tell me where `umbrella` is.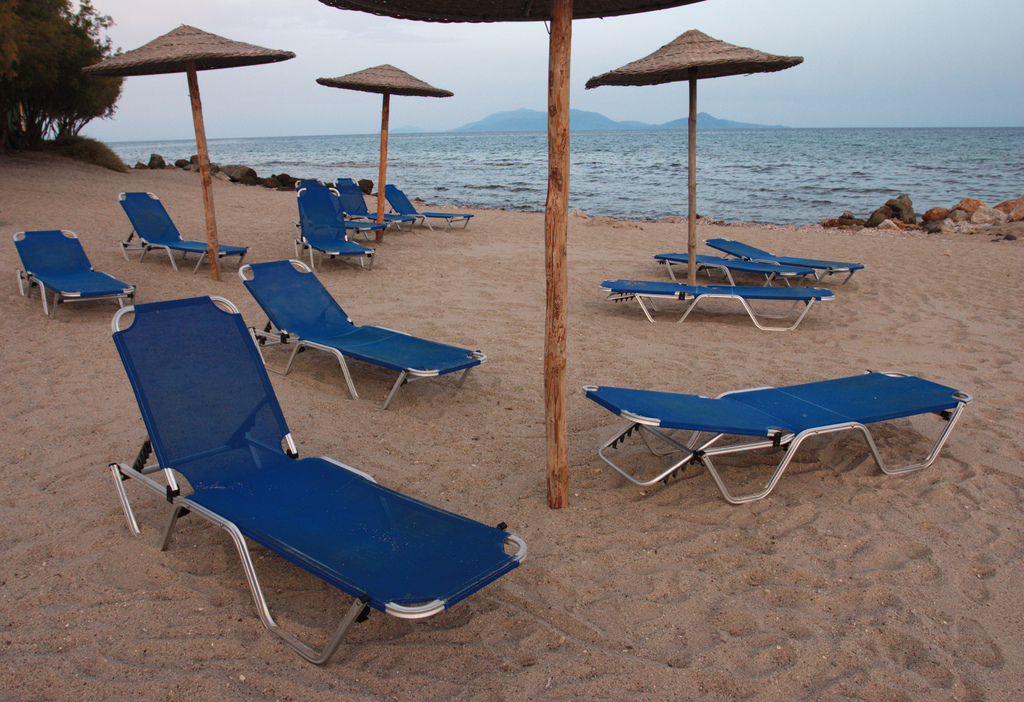
`umbrella` is at 84, 22, 296, 279.
